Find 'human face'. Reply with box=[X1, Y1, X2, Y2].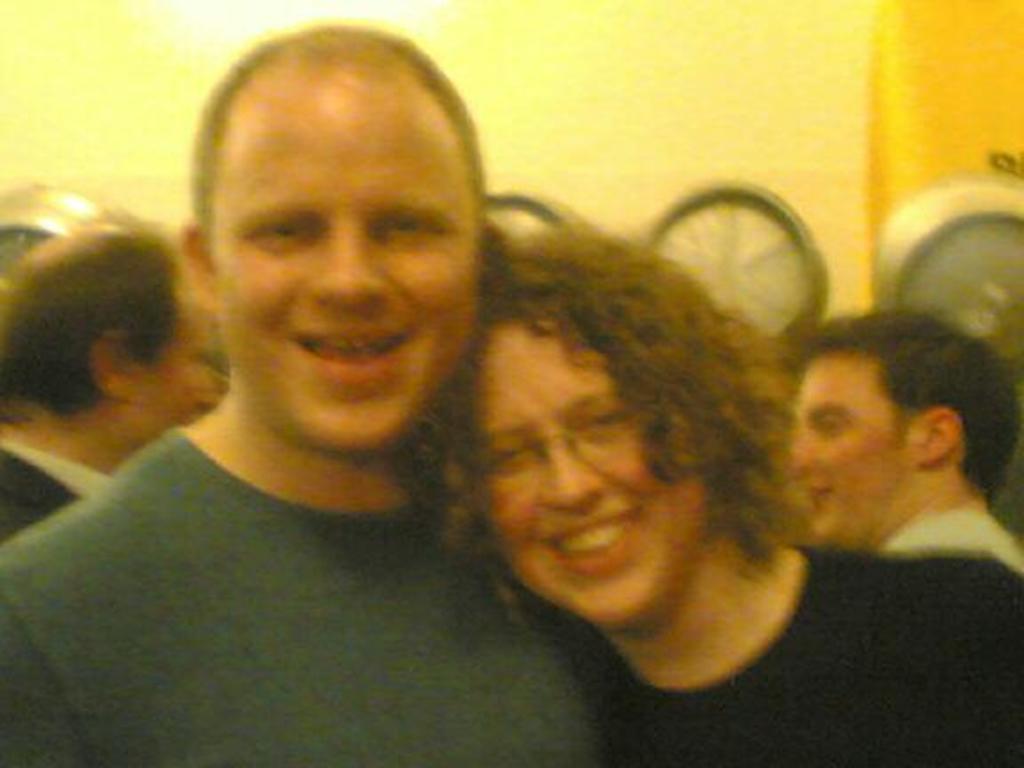
box=[473, 316, 709, 628].
